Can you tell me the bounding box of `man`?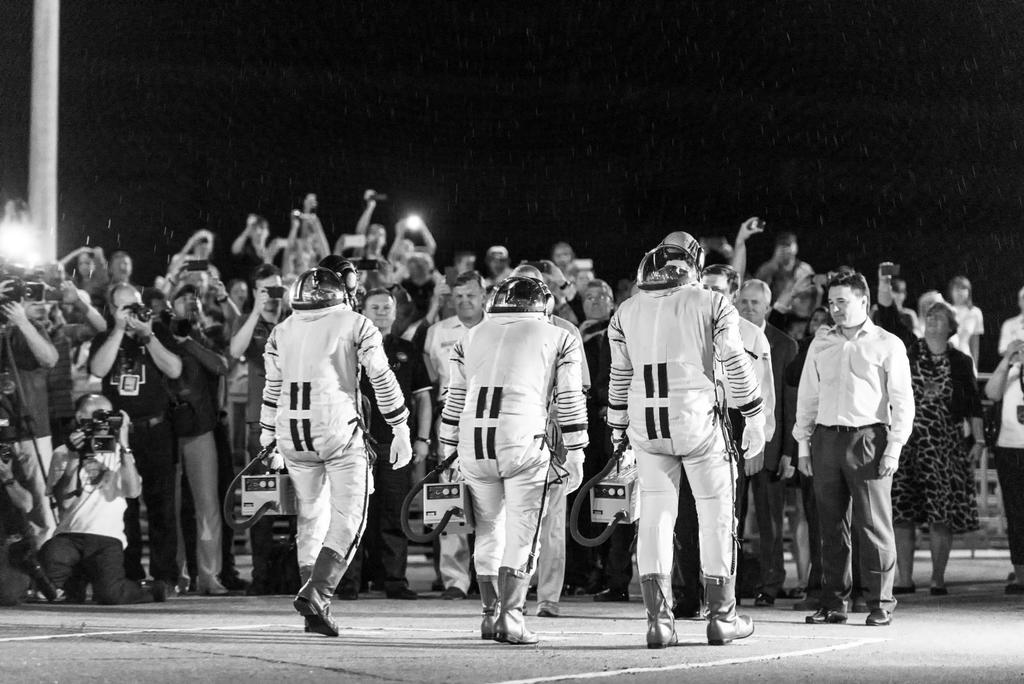
(606, 234, 771, 650).
